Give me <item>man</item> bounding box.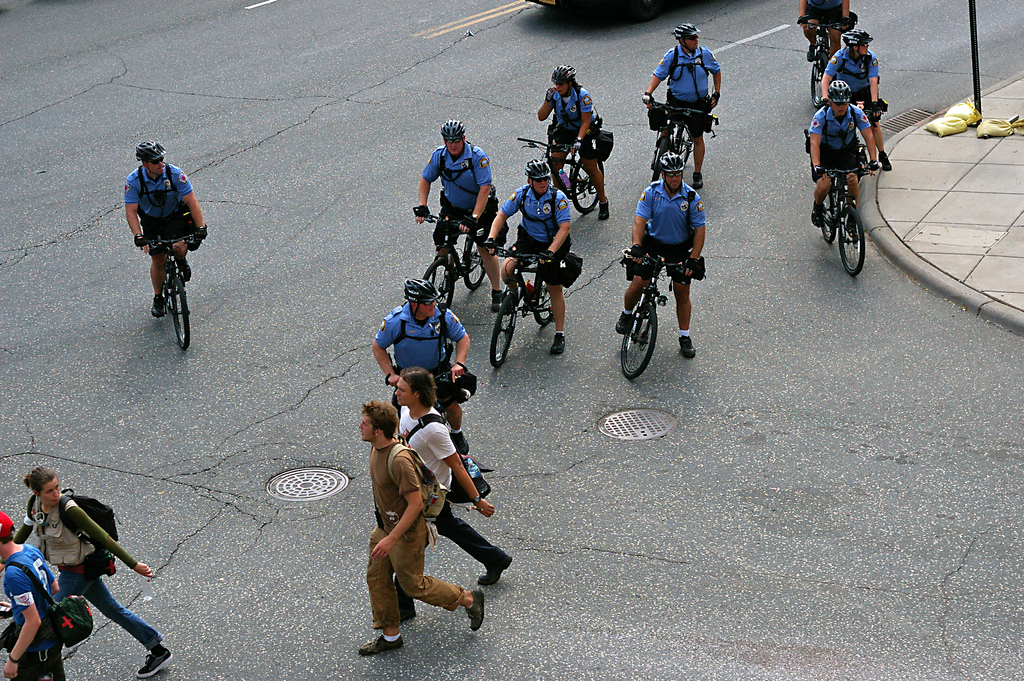
<box>412,119,504,314</box>.
